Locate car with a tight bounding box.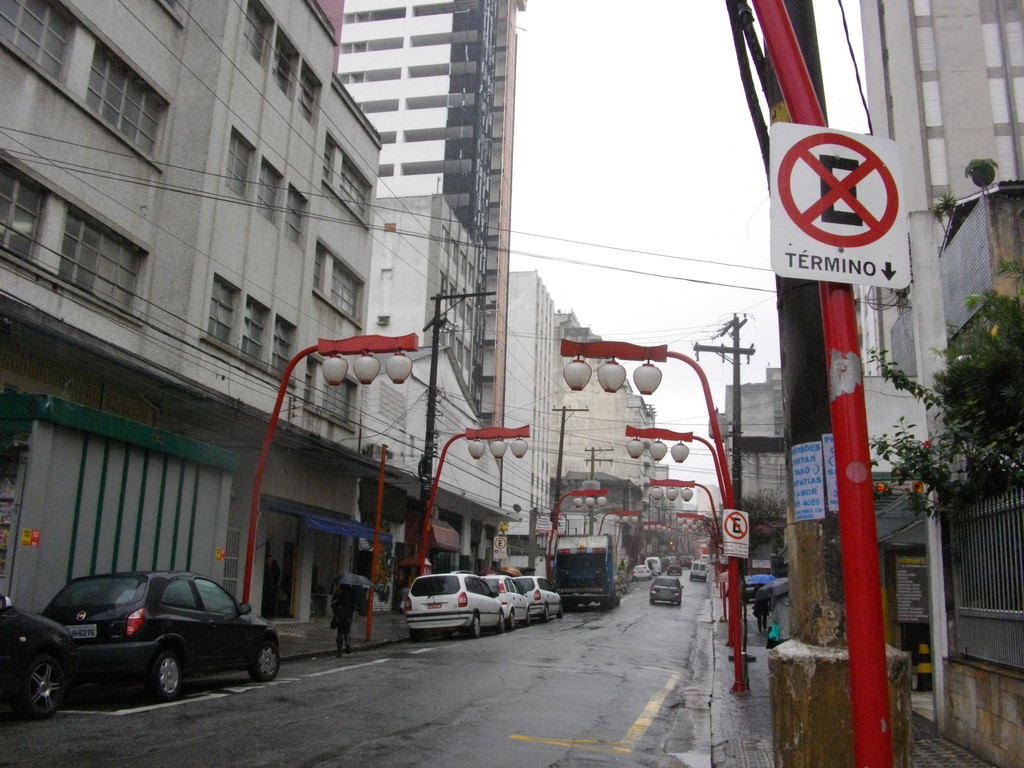
484,573,535,628.
